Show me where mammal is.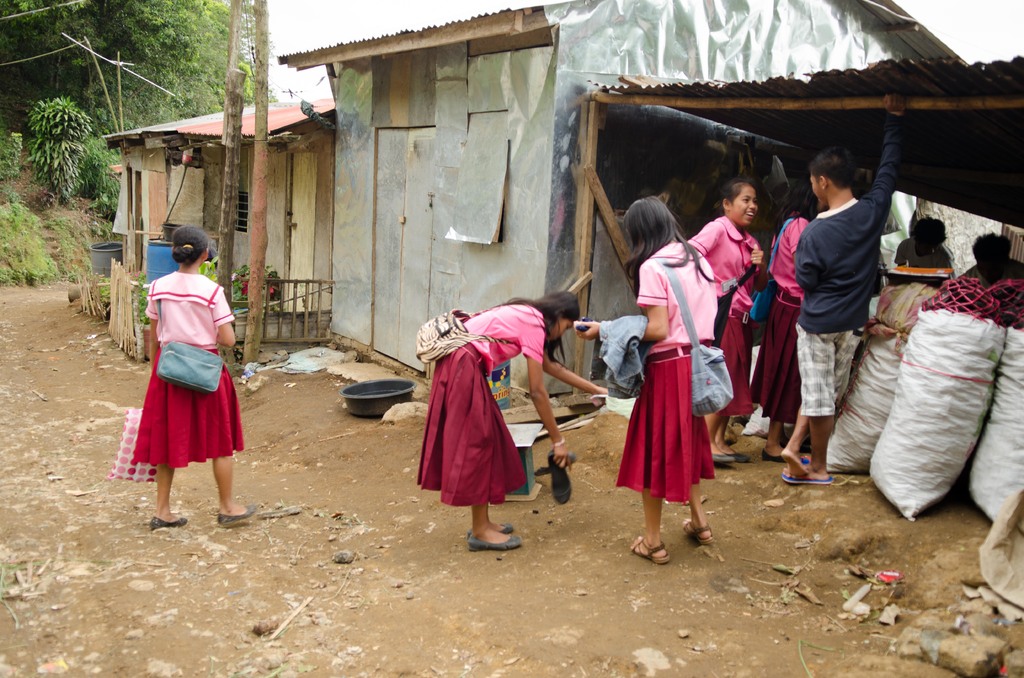
mammal is at bbox(691, 178, 765, 464).
